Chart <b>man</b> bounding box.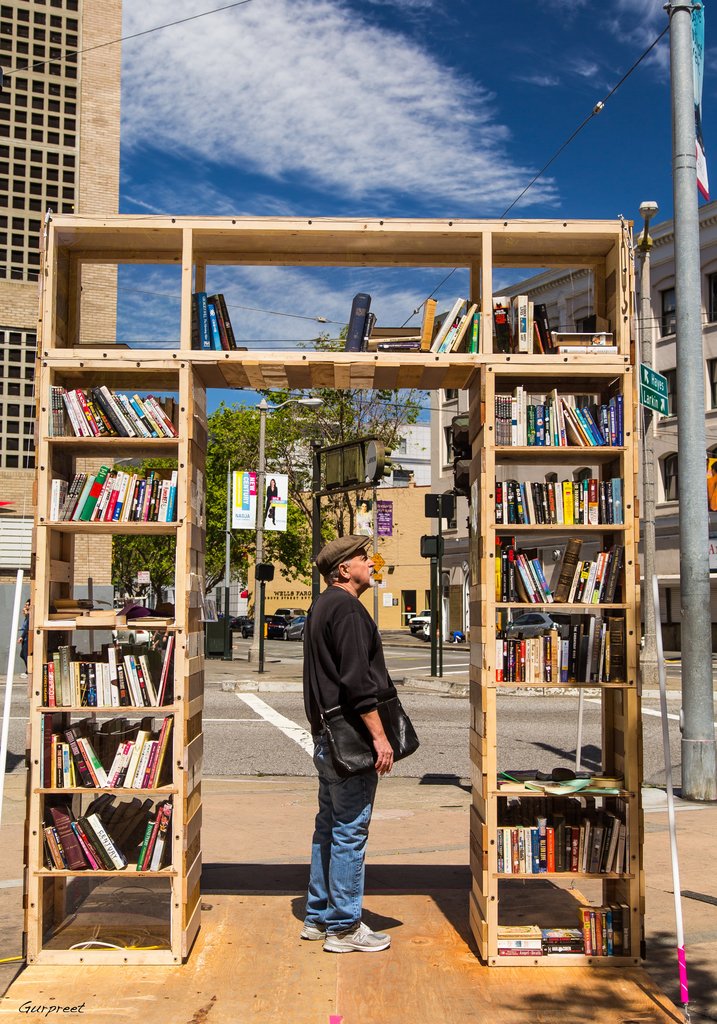
Charted: left=291, top=537, right=421, bottom=951.
